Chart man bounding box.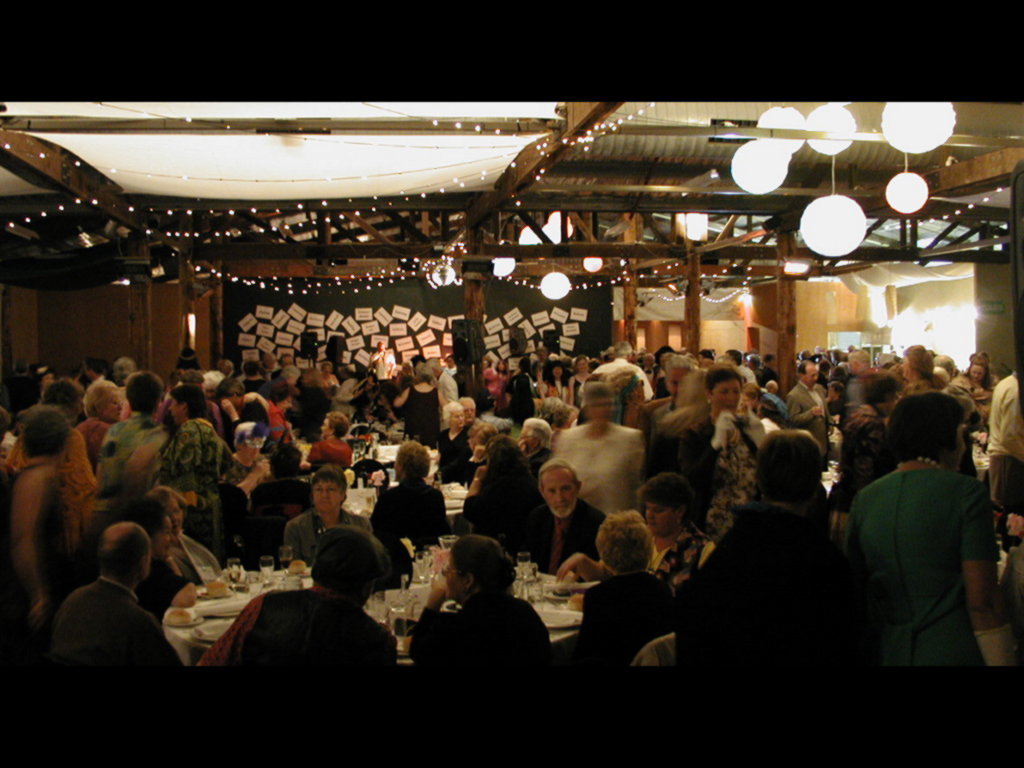
Charted: box(0, 414, 18, 459).
